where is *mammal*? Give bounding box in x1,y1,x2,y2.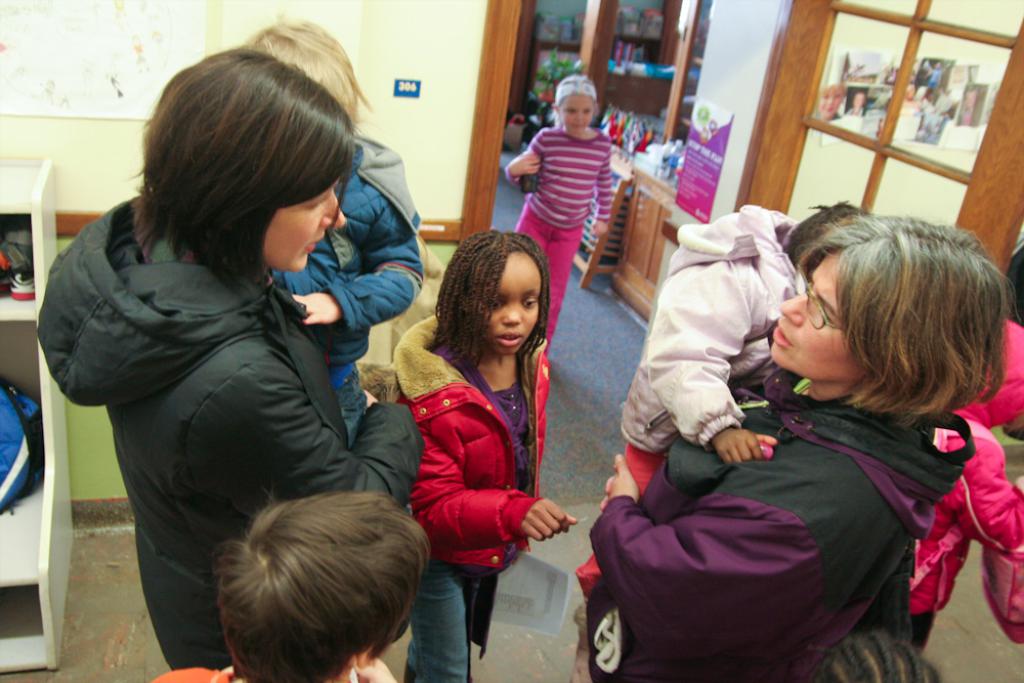
814,632,934,682.
